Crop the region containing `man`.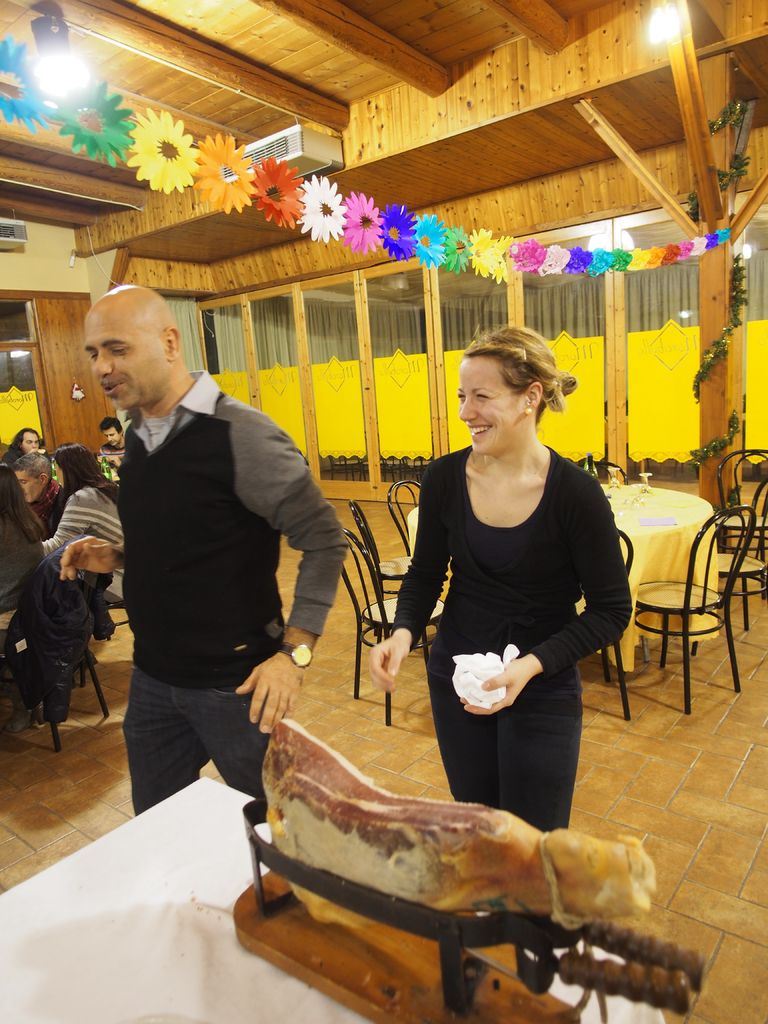
Crop region: BBox(7, 445, 63, 541).
